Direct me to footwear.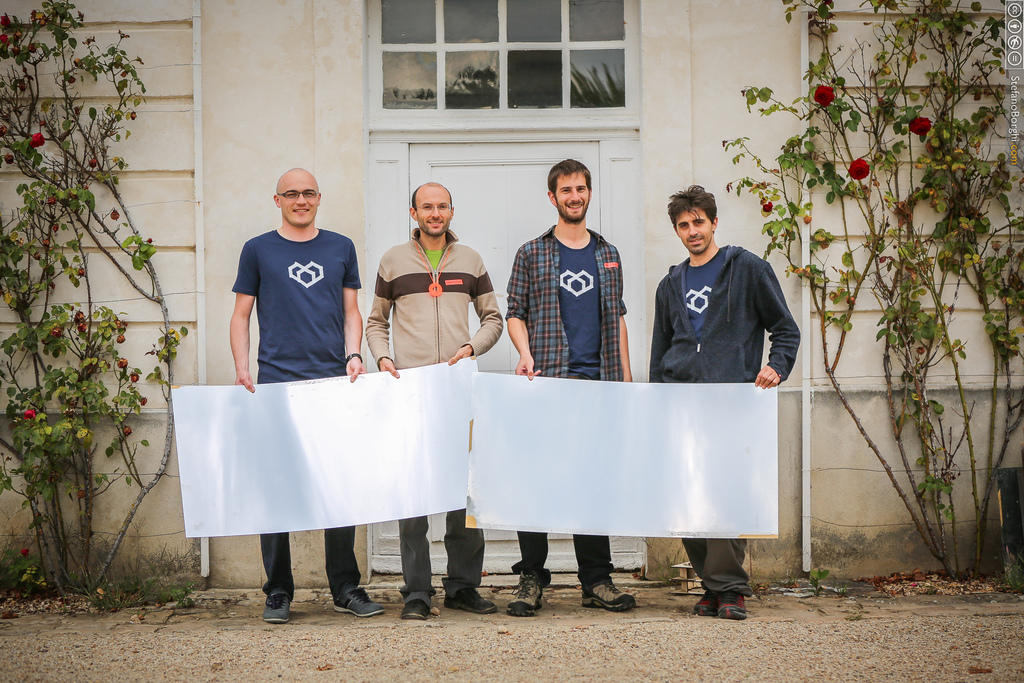
Direction: box(508, 573, 548, 619).
